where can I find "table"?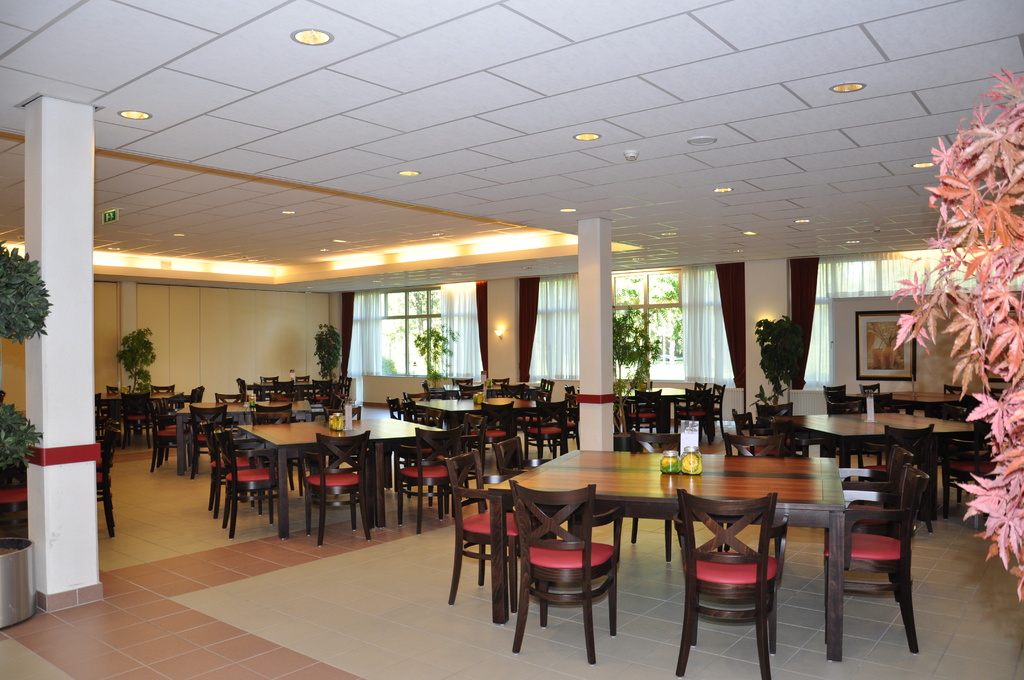
You can find it at 243:419:440:545.
